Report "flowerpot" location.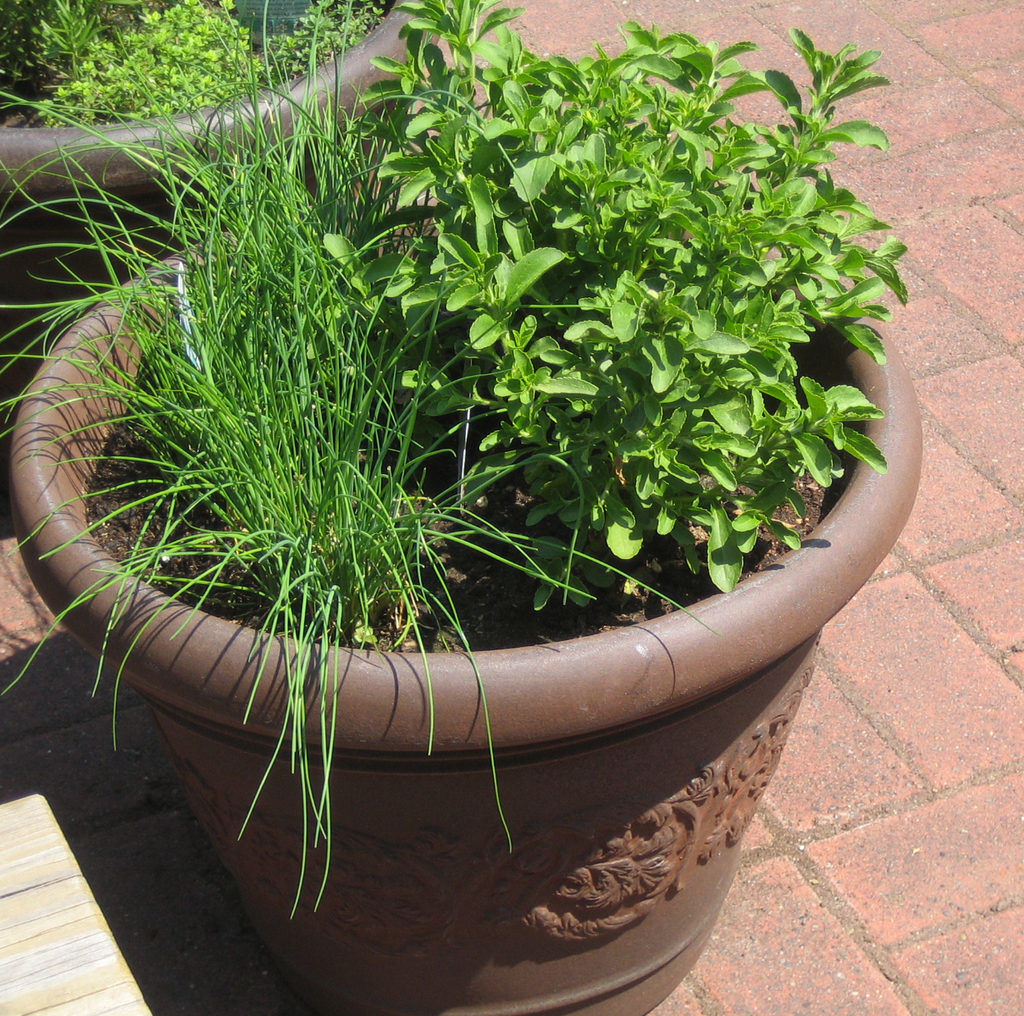
Report: [0,0,431,373].
